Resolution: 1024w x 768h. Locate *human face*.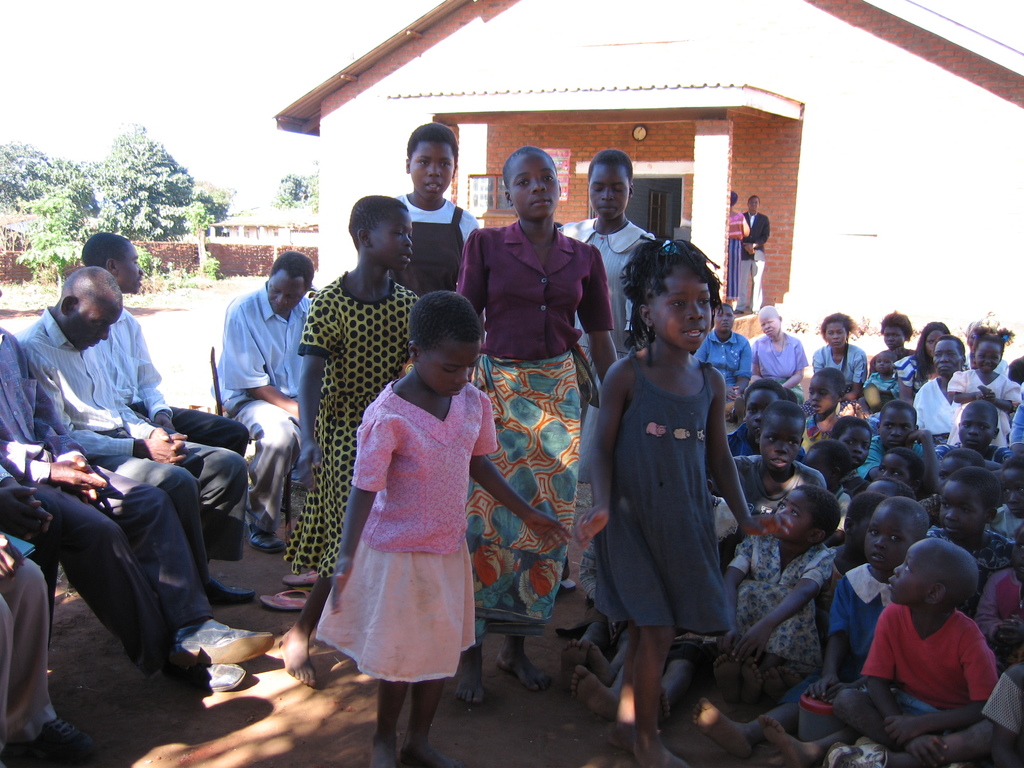
region(933, 480, 973, 546).
